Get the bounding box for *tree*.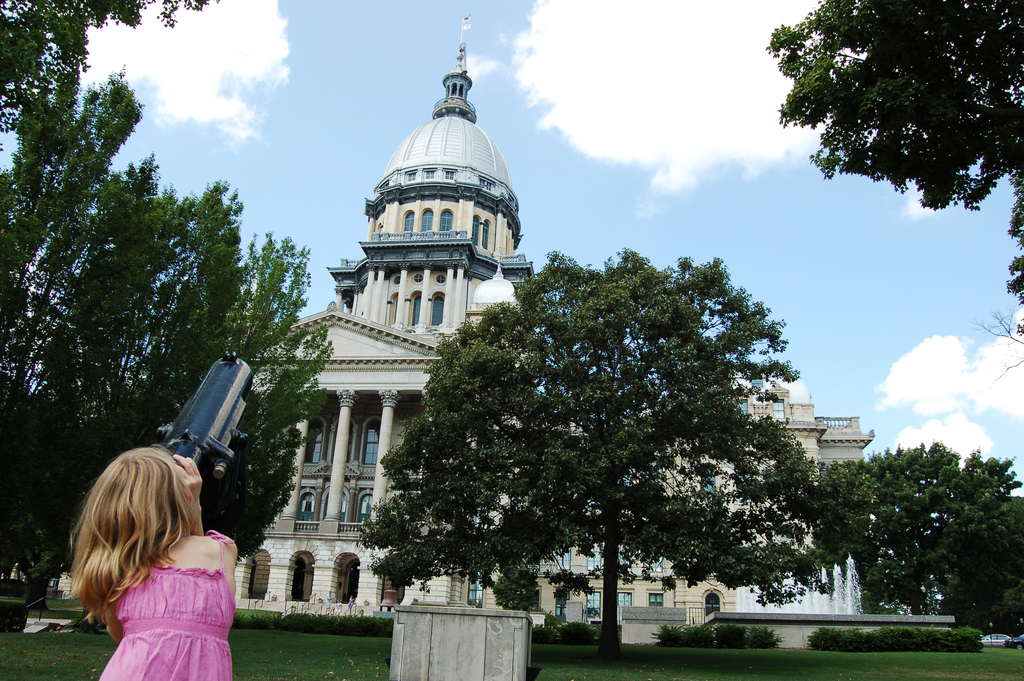
(x1=932, y1=496, x2=1023, y2=639).
